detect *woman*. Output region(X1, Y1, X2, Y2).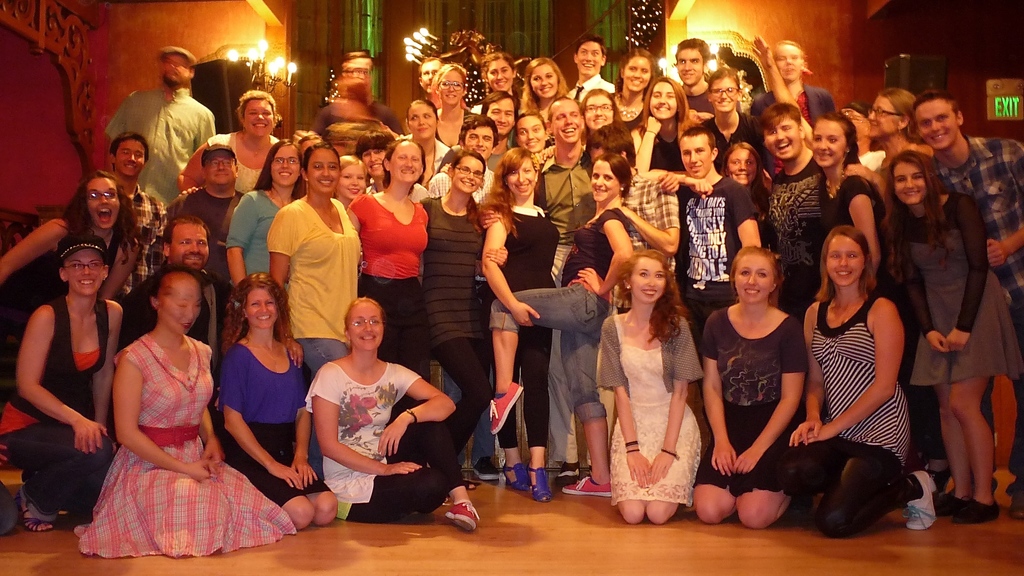
region(480, 146, 560, 503).
